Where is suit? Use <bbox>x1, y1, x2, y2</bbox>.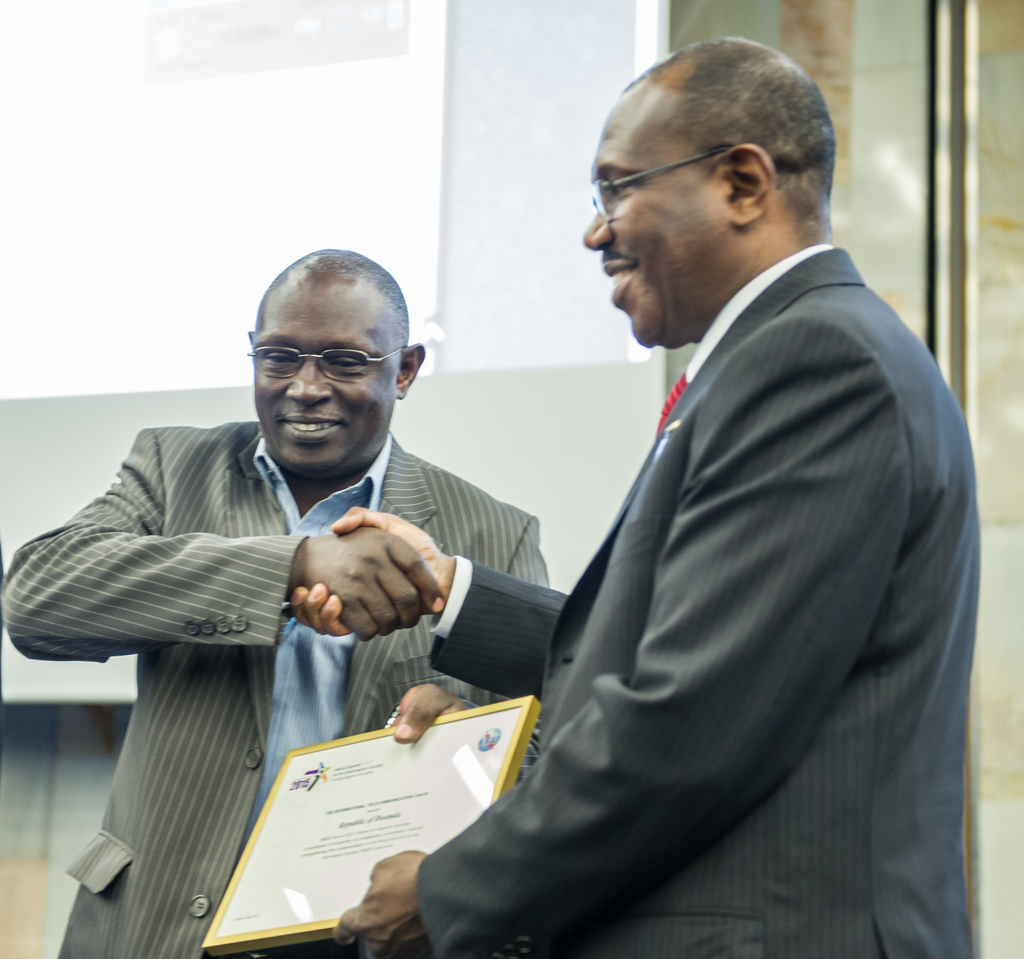
<bbox>0, 424, 552, 958</bbox>.
